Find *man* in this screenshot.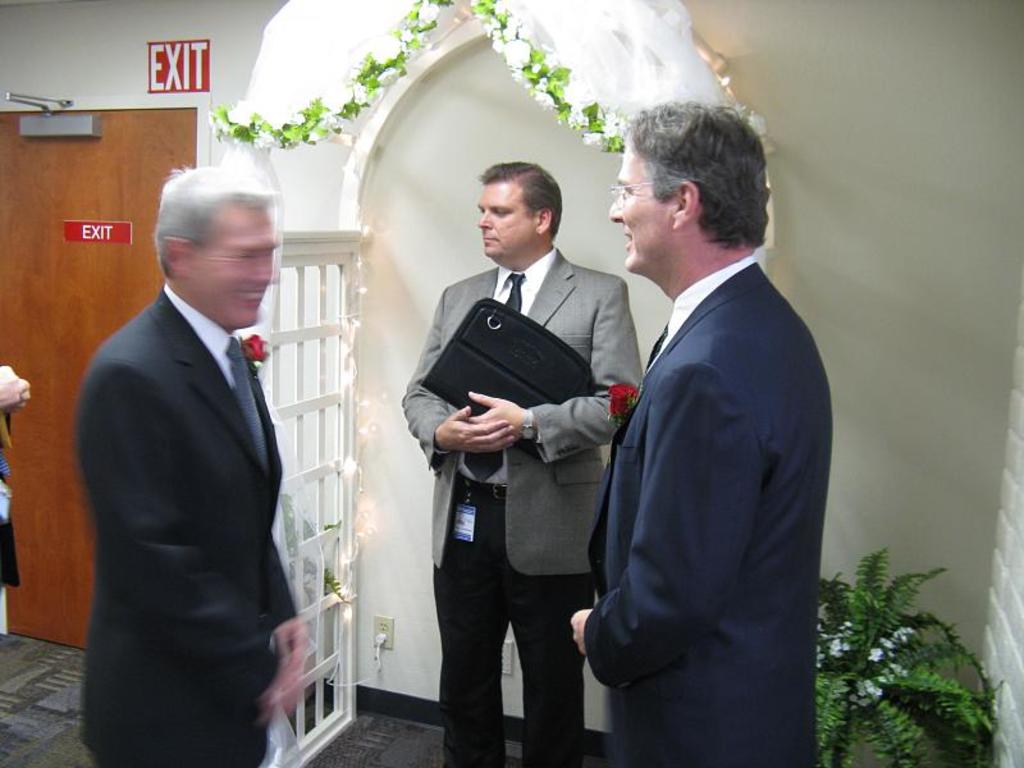
The bounding box for *man* is 401,161,640,767.
